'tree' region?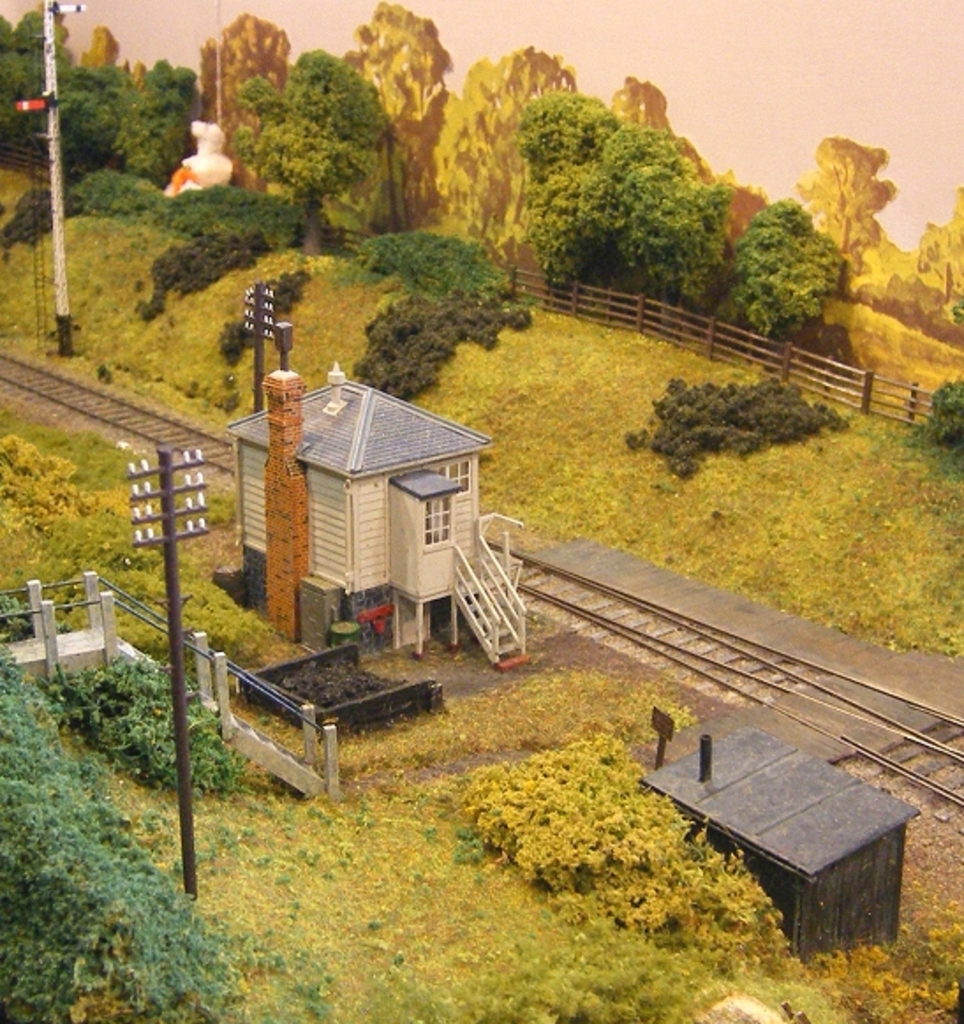
bbox=[174, 14, 294, 157]
